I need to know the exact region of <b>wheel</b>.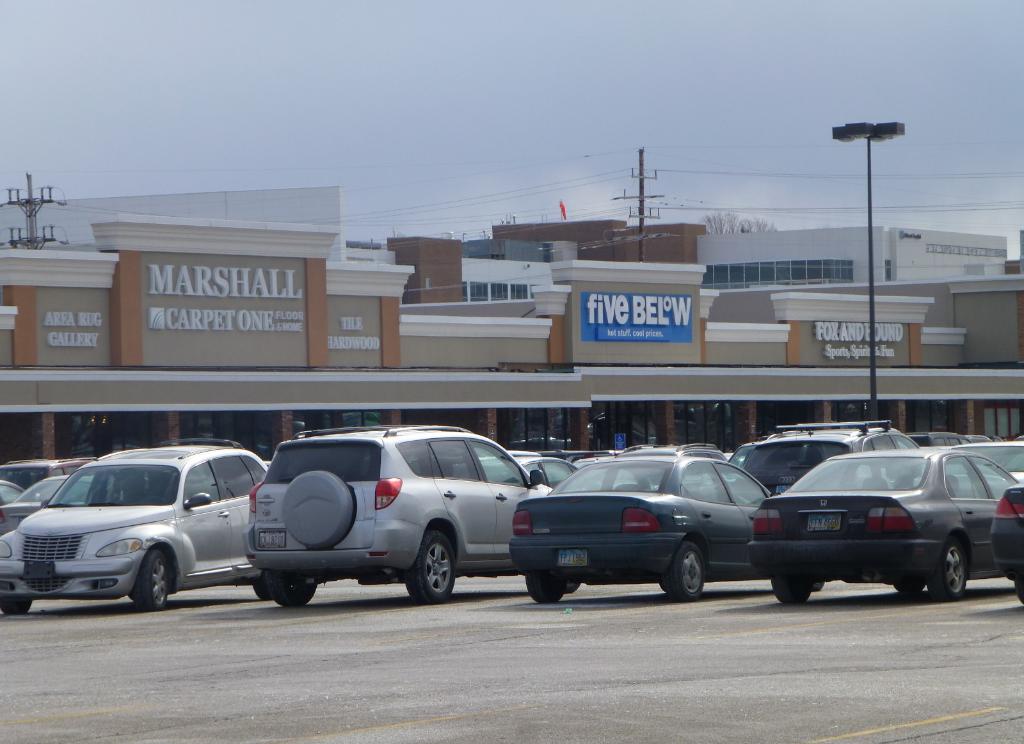
Region: rect(0, 598, 35, 616).
